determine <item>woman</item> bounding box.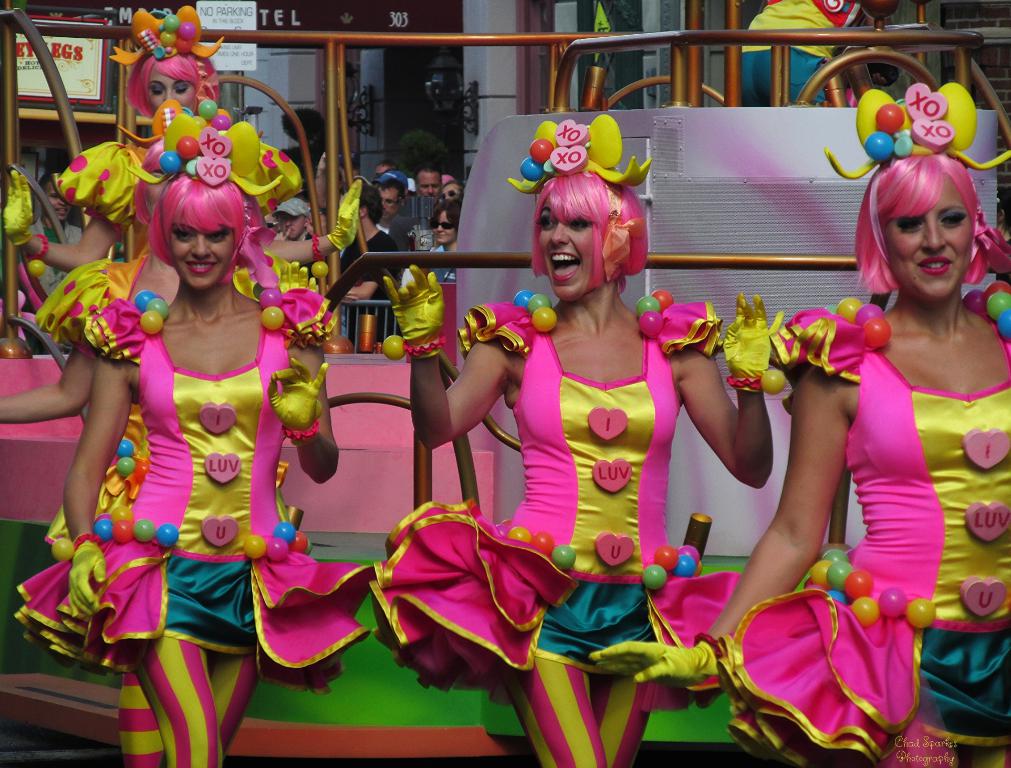
Determined: select_region(11, 124, 377, 767).
